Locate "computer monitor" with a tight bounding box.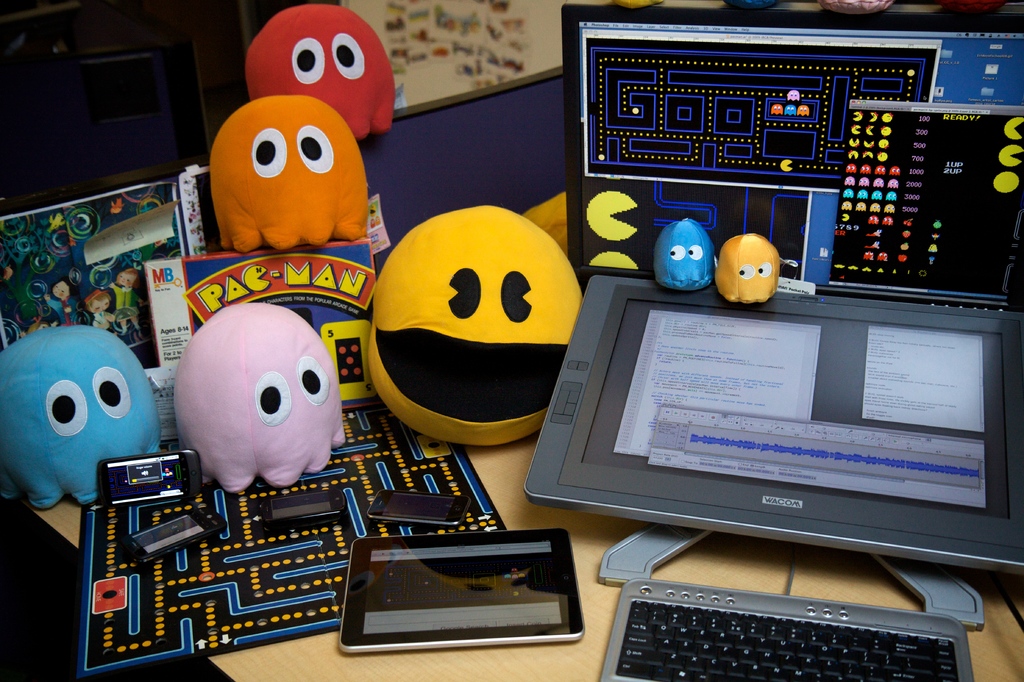
522,270,1015,633.
